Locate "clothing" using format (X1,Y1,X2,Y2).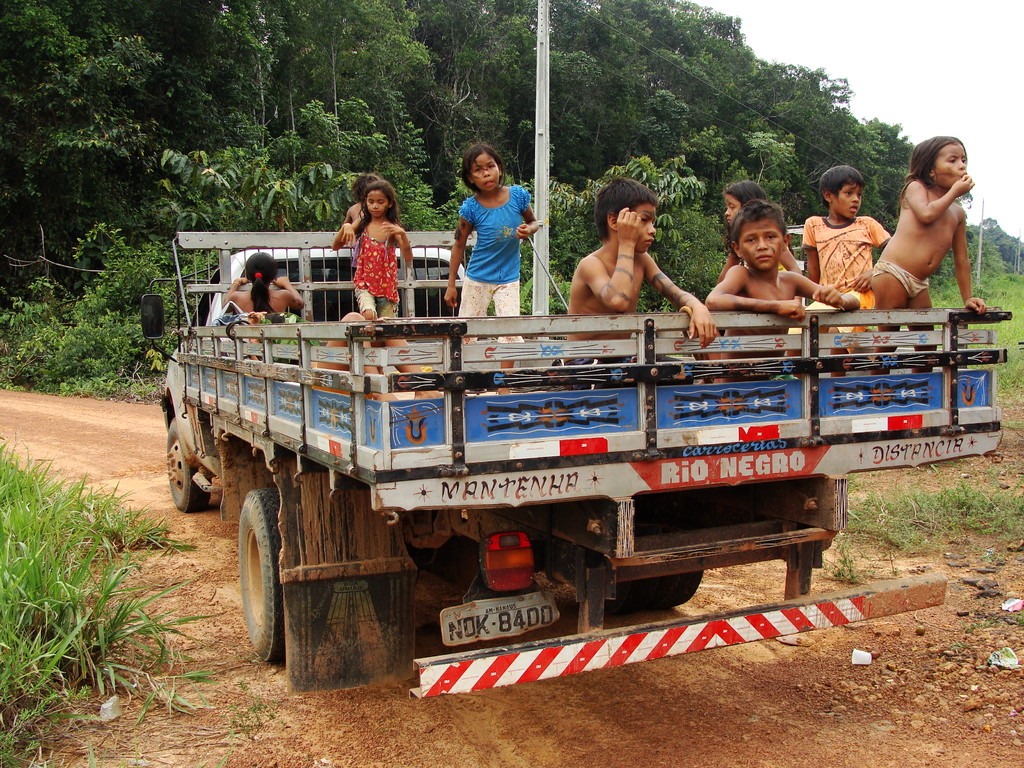
(870,258,932,298).
